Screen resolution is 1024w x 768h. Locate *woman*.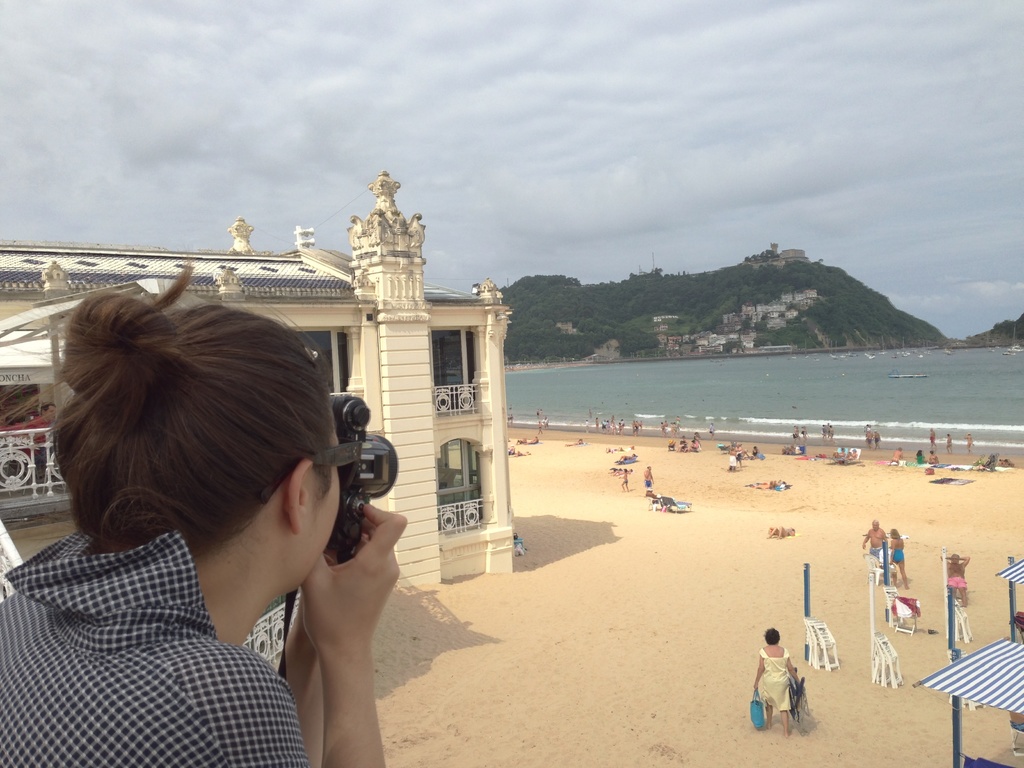
[915, 447, 927, 462].
